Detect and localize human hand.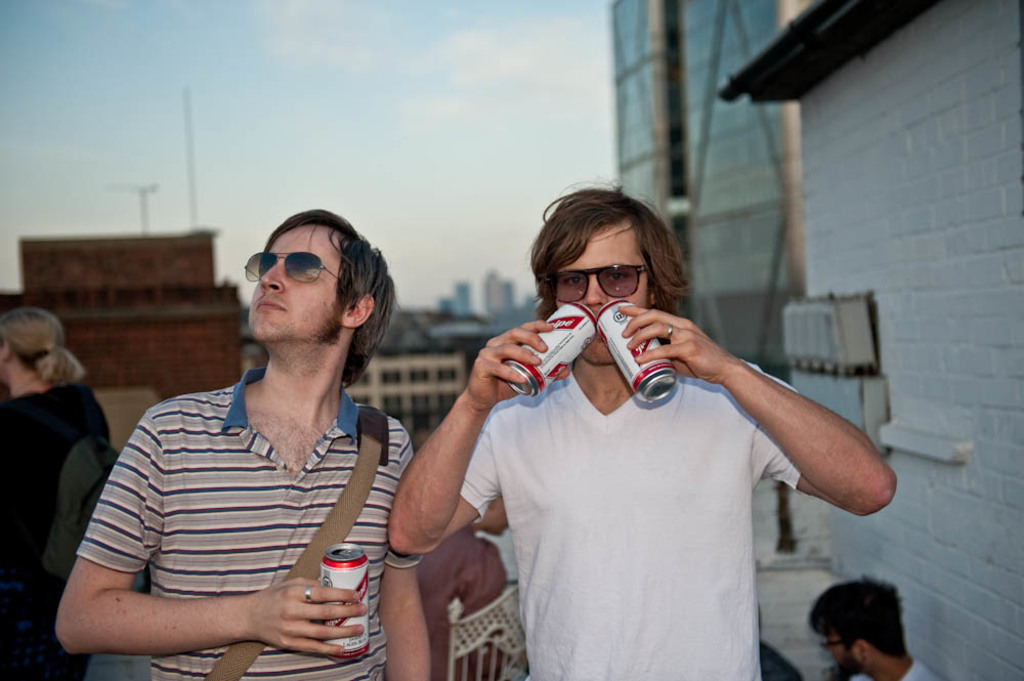
Localized at bbox(461, 332, 555, 417).
